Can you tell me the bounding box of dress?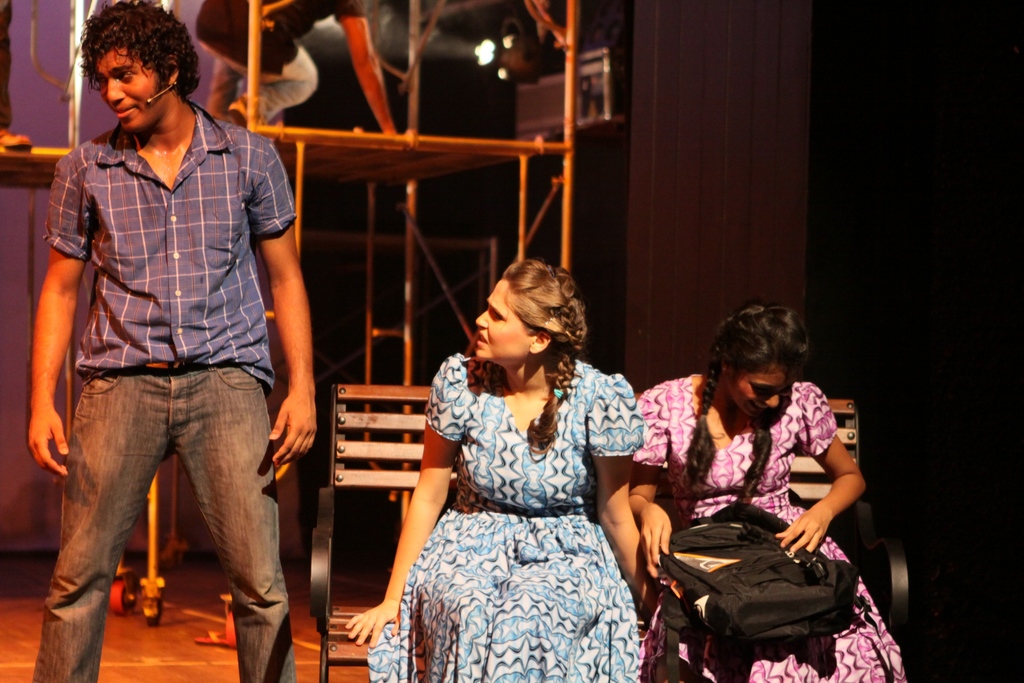
{"x1": 362, "y1": 356, "x2": 639, "y2": 682}.
